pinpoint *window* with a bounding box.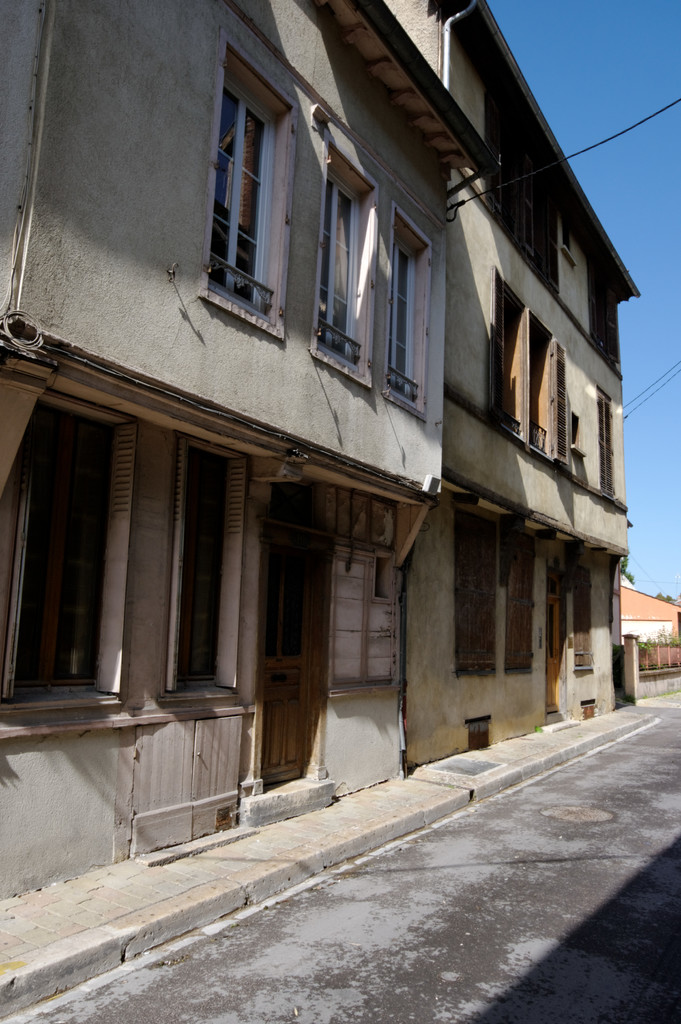
318:160:373:393.
